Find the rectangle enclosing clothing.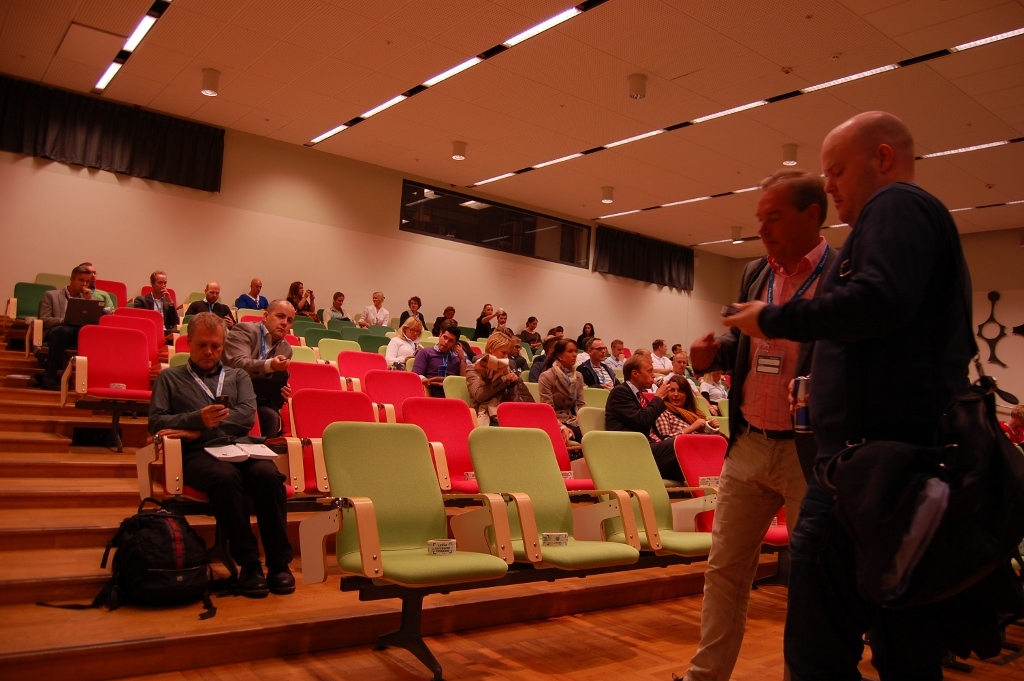
[432,319,457,337].
